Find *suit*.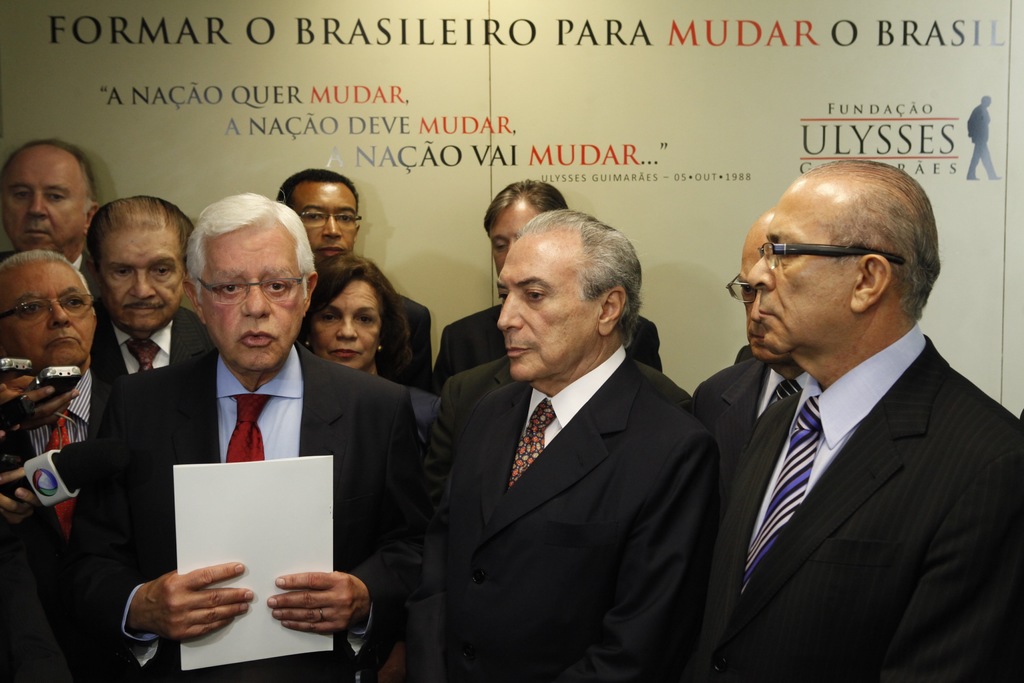
<box>690,357,816,498</box>.
